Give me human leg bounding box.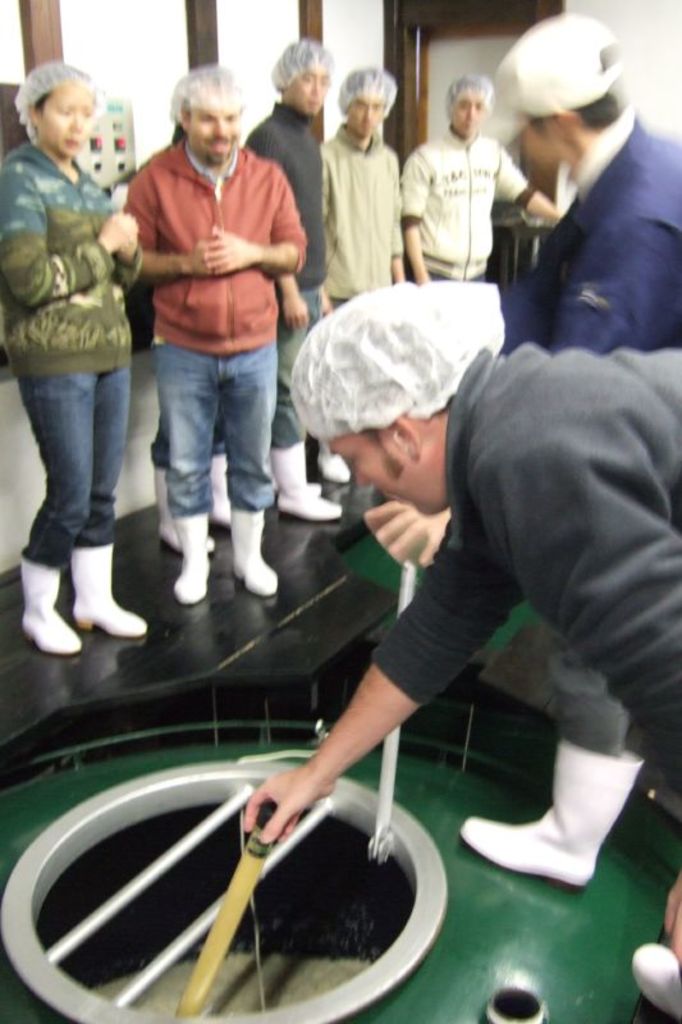
<bbox>273, 315, 343, 513</bbox>.
